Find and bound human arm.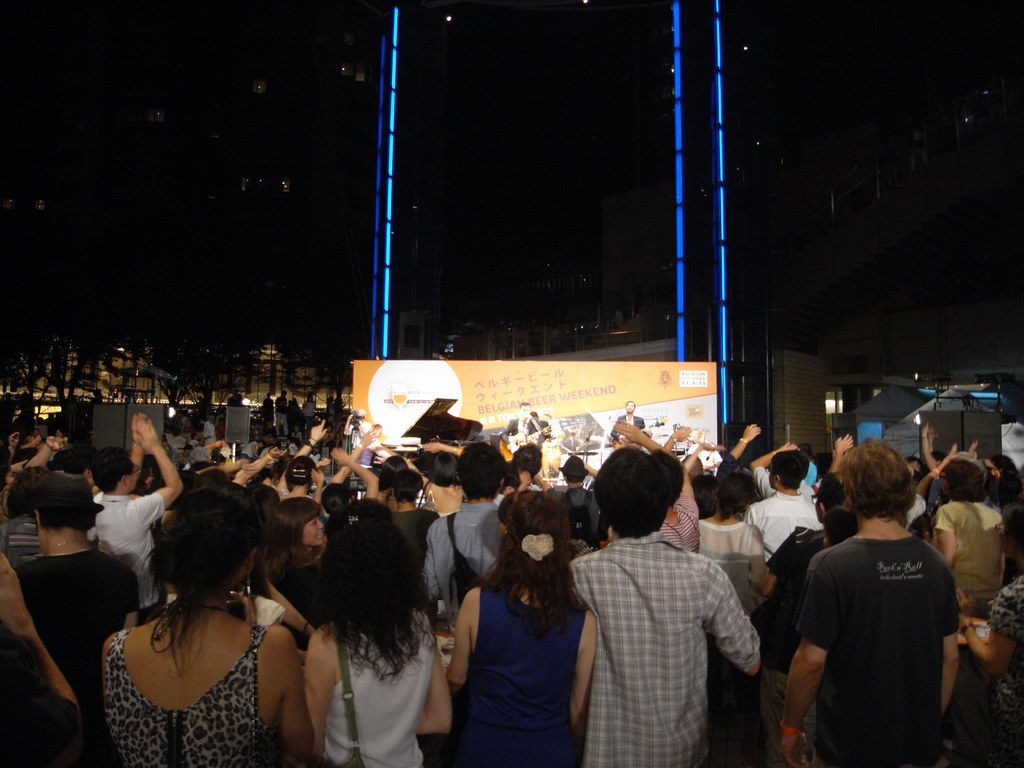
Bound: [952, 574, 1018, 682].
